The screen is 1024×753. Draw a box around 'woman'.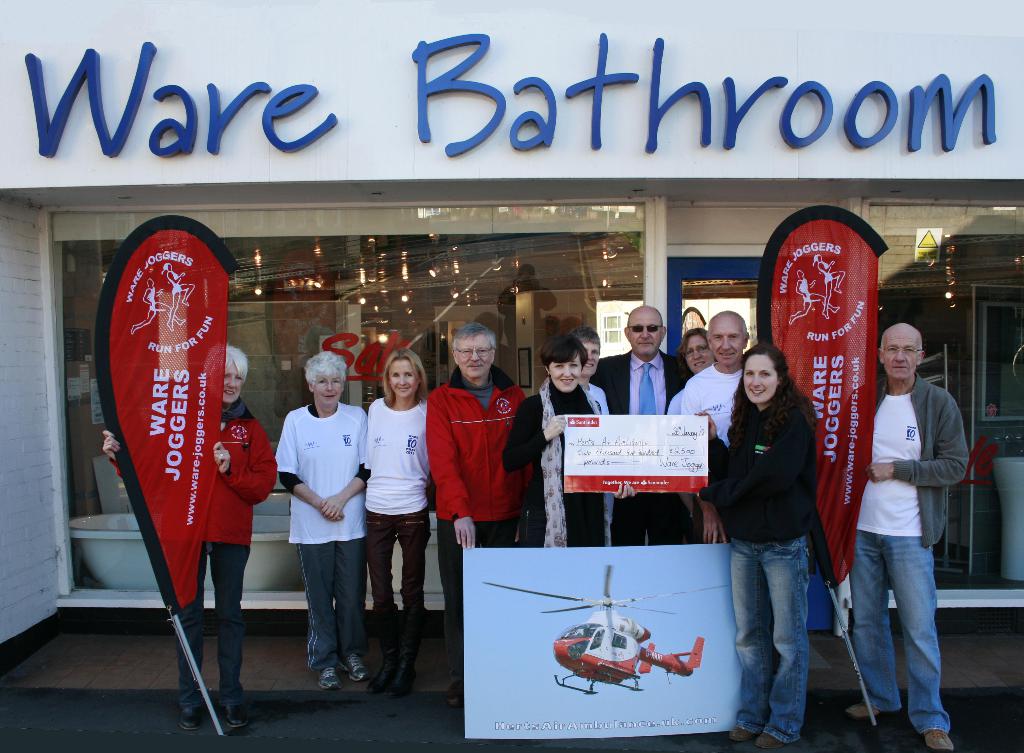
(92,348,272,738).
